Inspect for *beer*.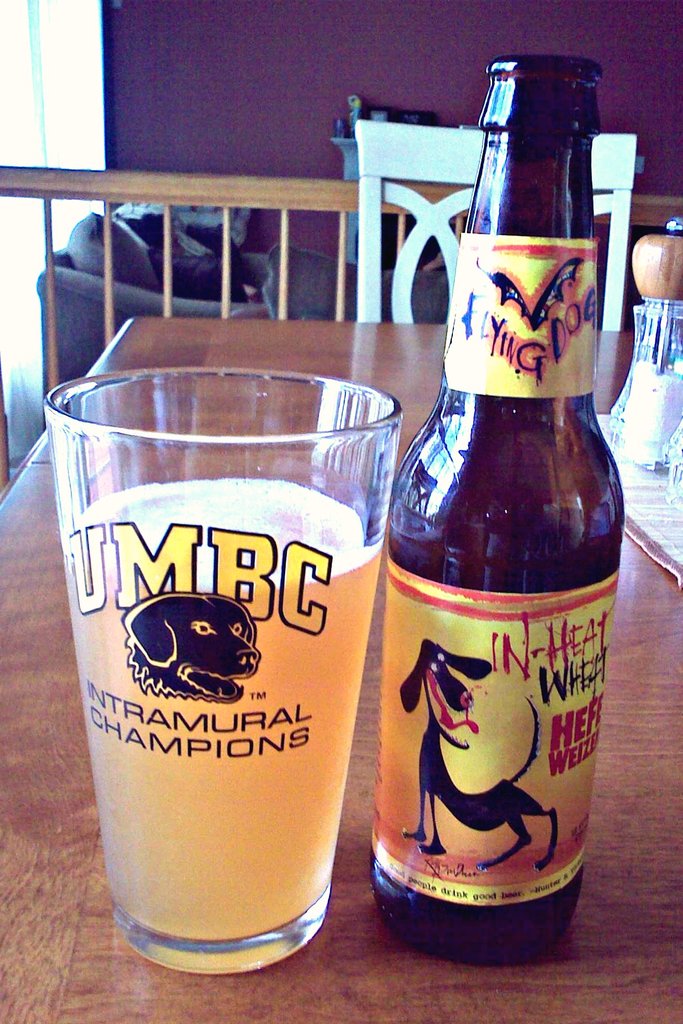
Inspection: bbox=(73, 477, 379, 948).
